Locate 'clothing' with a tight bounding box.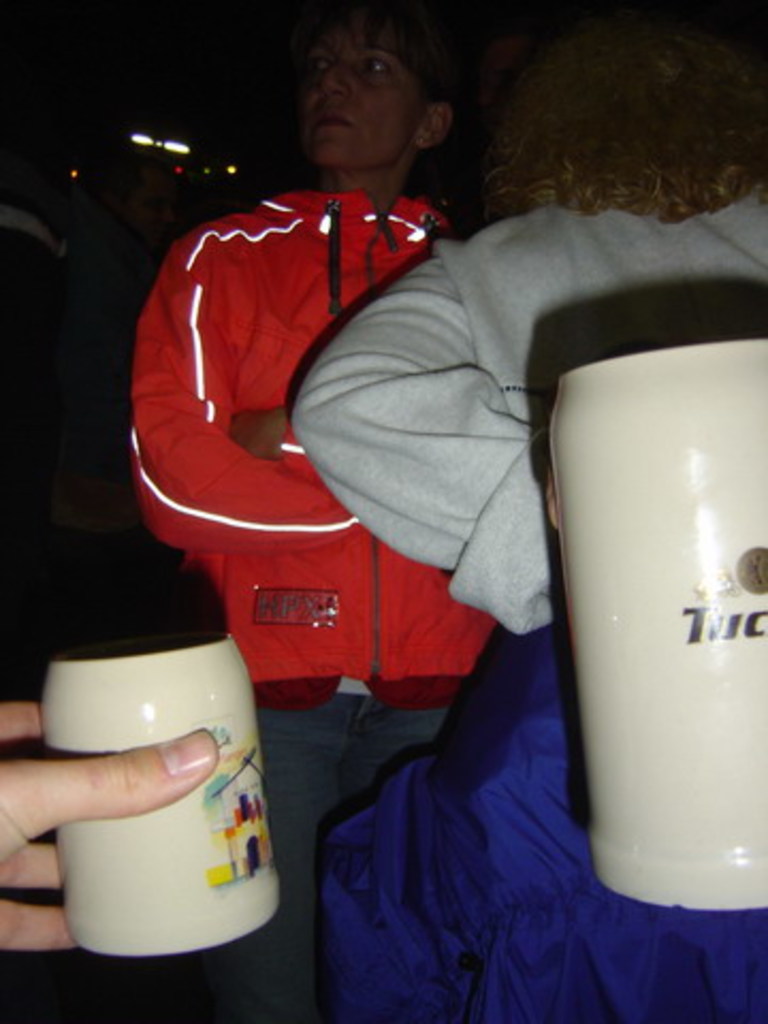
(left=290, top=190, right=766, bottom=1022).
